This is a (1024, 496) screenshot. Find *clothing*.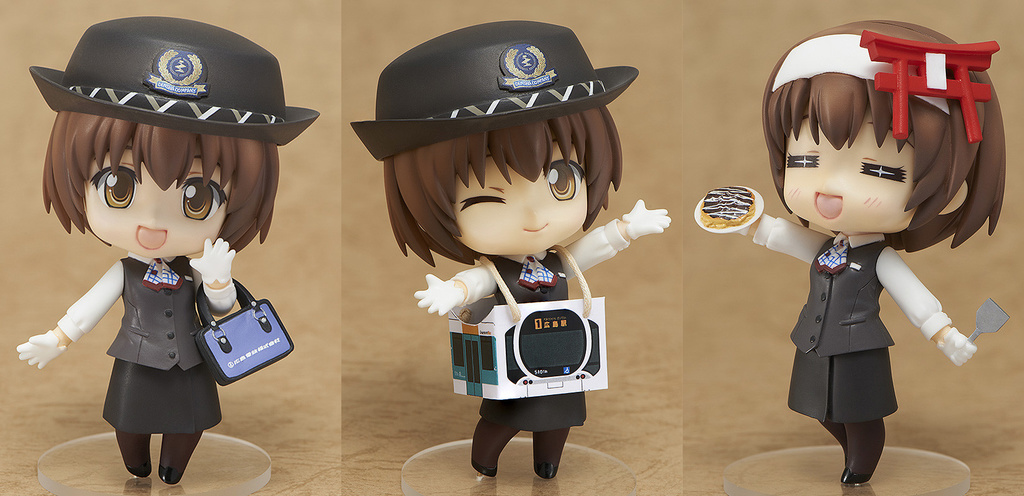
Bounding box: bbox(60, 255, 235, 431).
